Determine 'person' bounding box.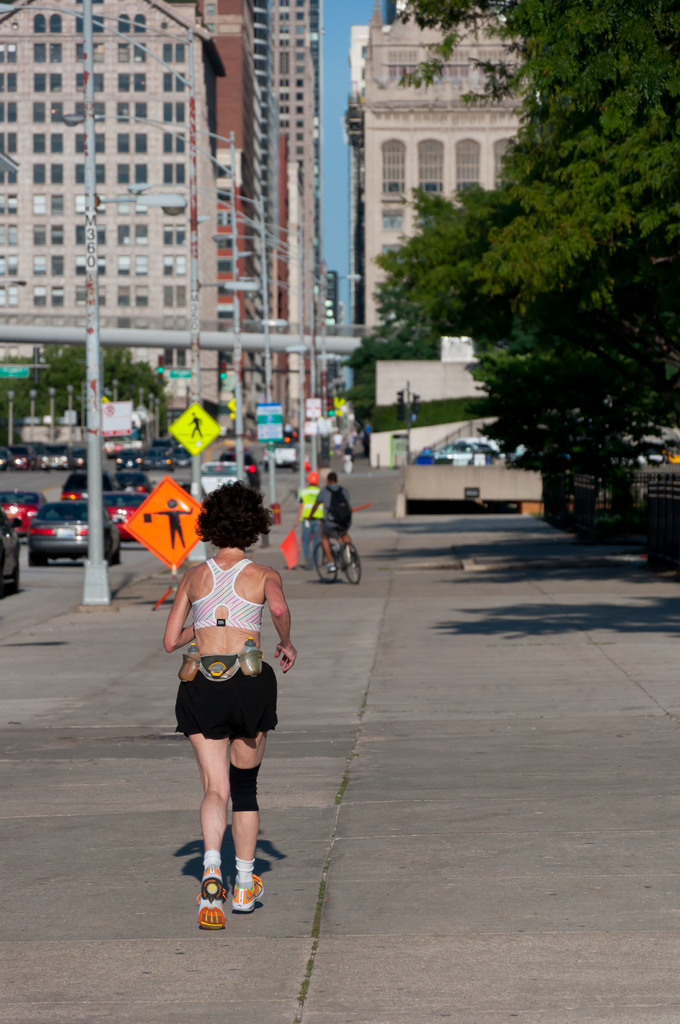
Determined: {"x1": 295, "y1": 472, "x2": 317, "y2": 575}.
